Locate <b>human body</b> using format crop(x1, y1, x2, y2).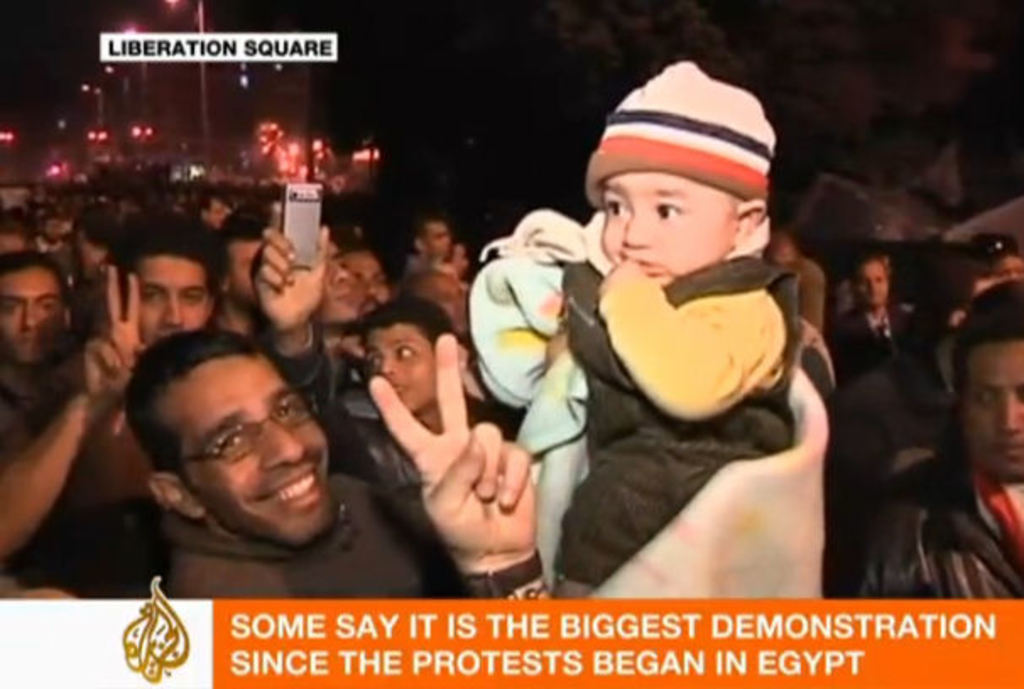
crop(0, 253, 71, 453).
